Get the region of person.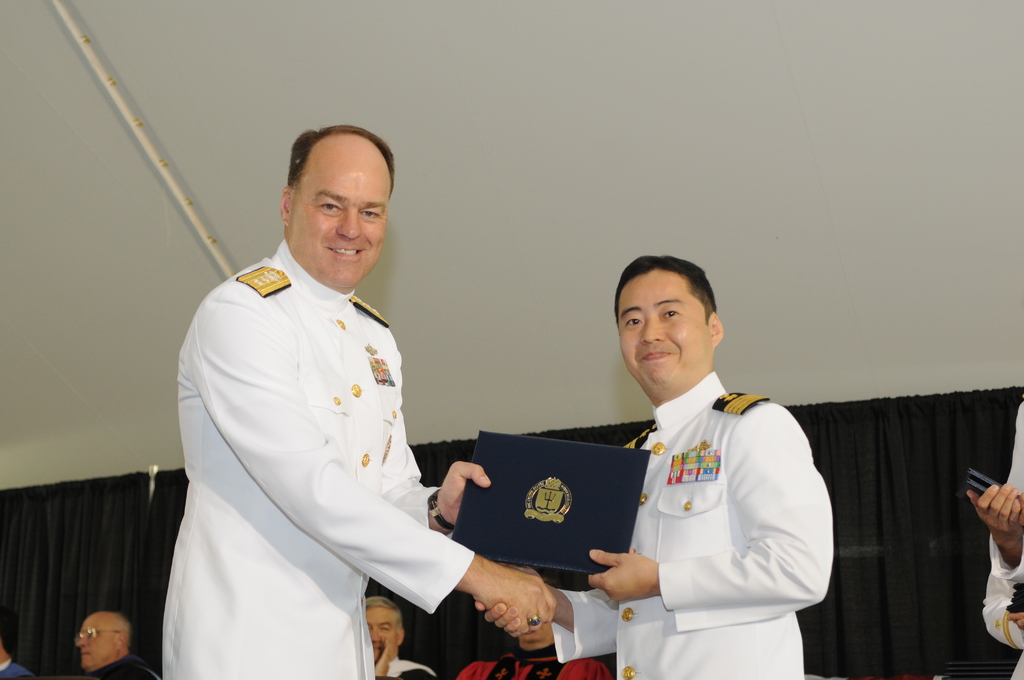
select_region(76, 611, 155, 679).
